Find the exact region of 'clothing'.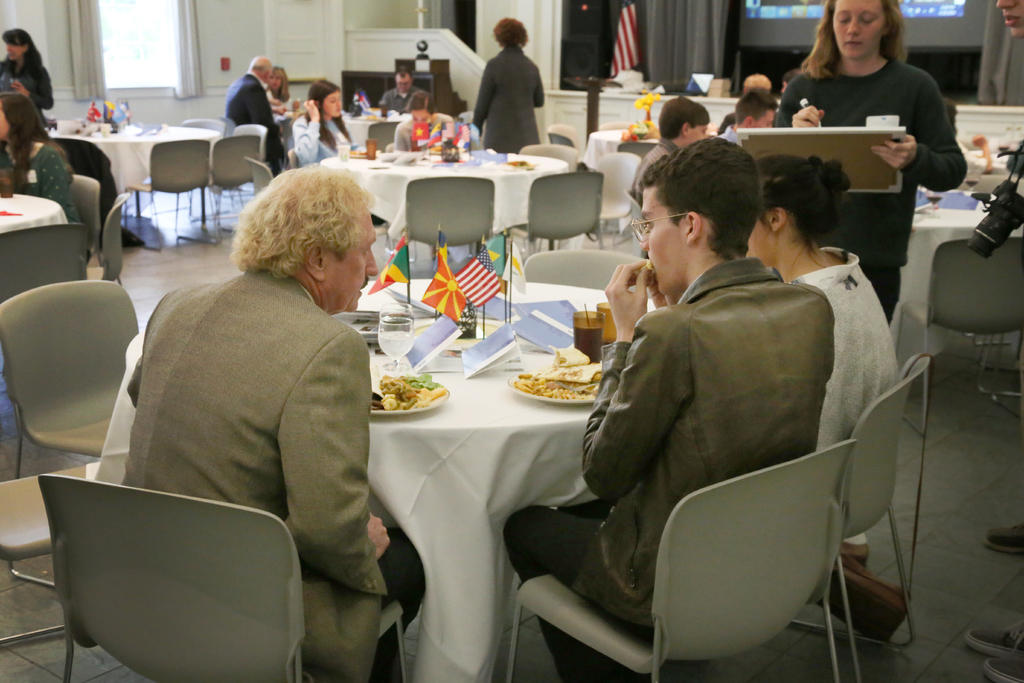
Exact region: [0, 54, 51, 127].
